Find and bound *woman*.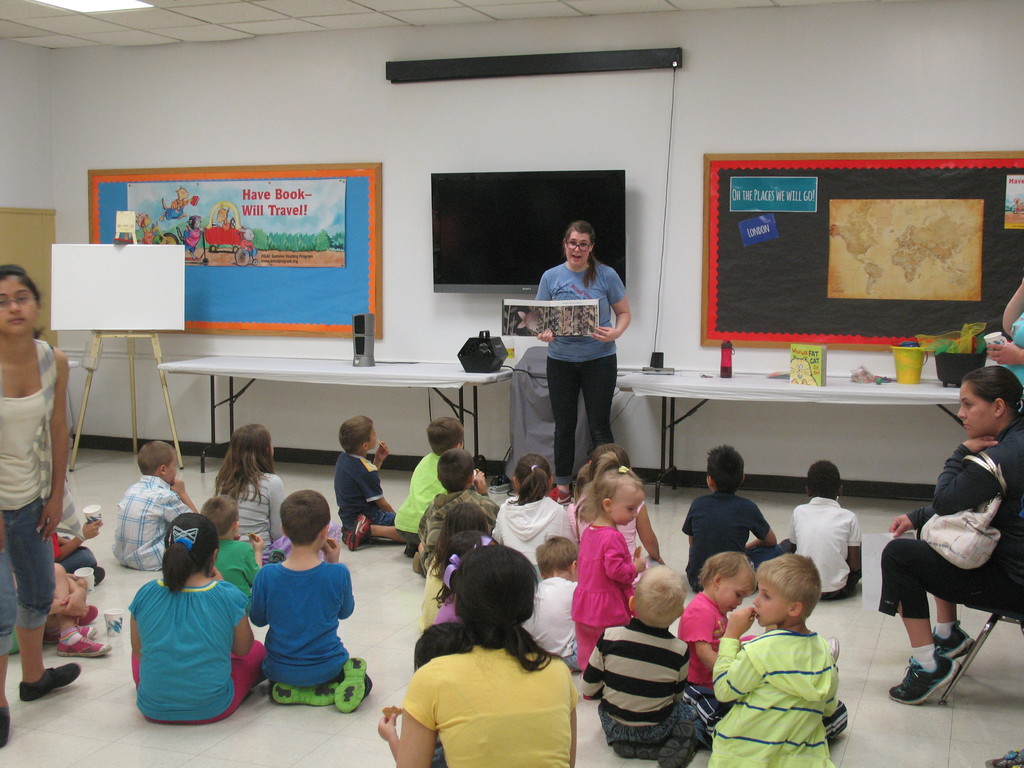
Bound: [x1=880, y1=363, x2=1023, y2=704].
